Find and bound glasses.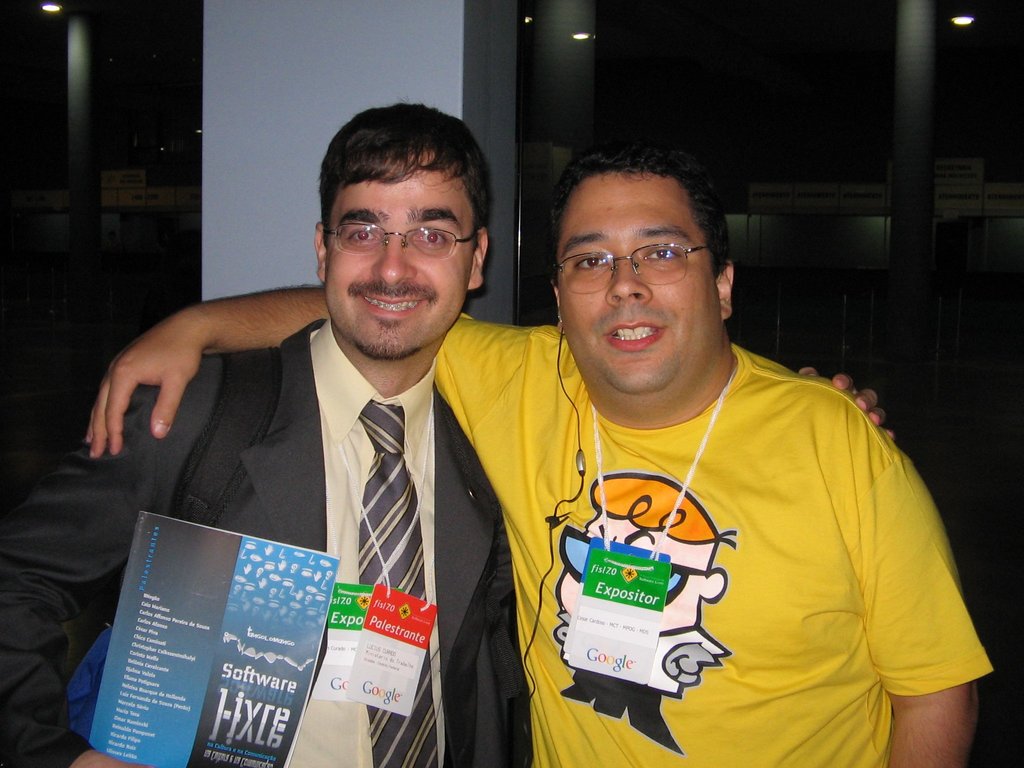
Bound: 326:220:476:257.
